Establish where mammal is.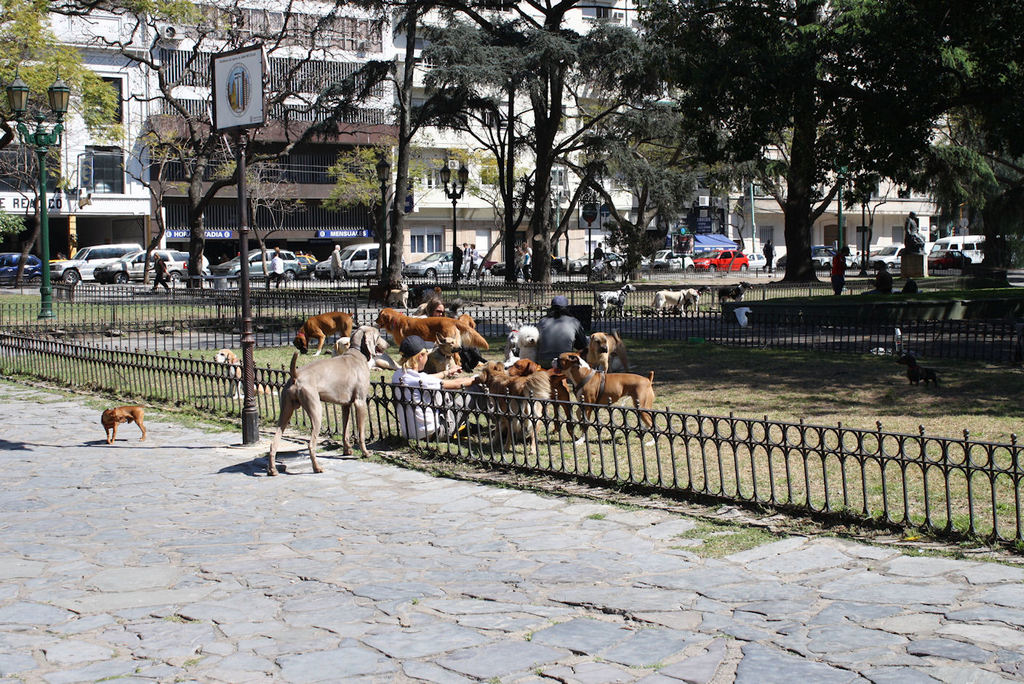
Established at {"left": 304, "top": 251, "right": 313, "bottom": 267}.
